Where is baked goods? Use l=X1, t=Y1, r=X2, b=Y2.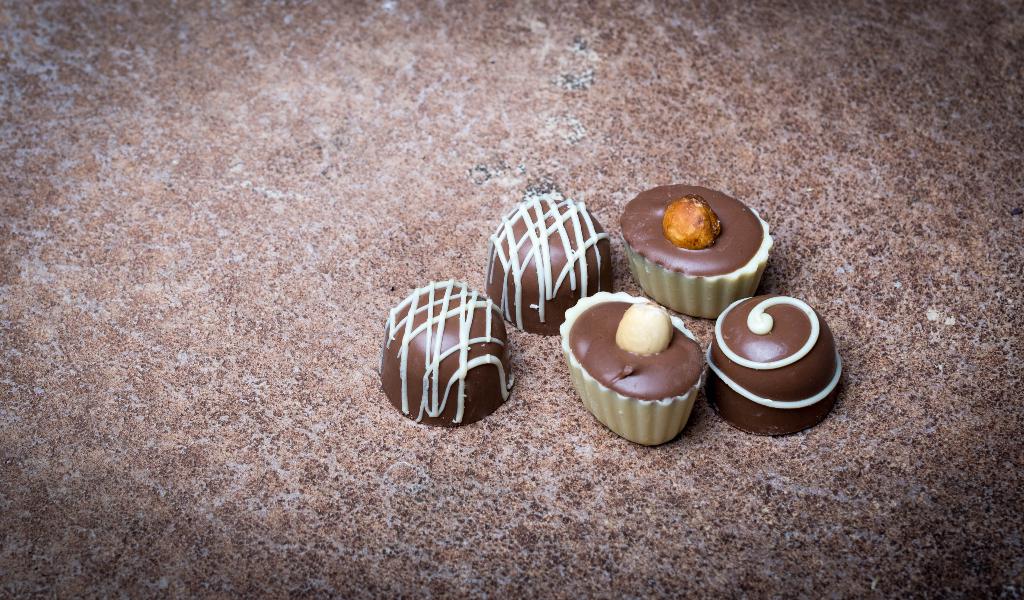
l=698, t=294, r=847, b=436.
